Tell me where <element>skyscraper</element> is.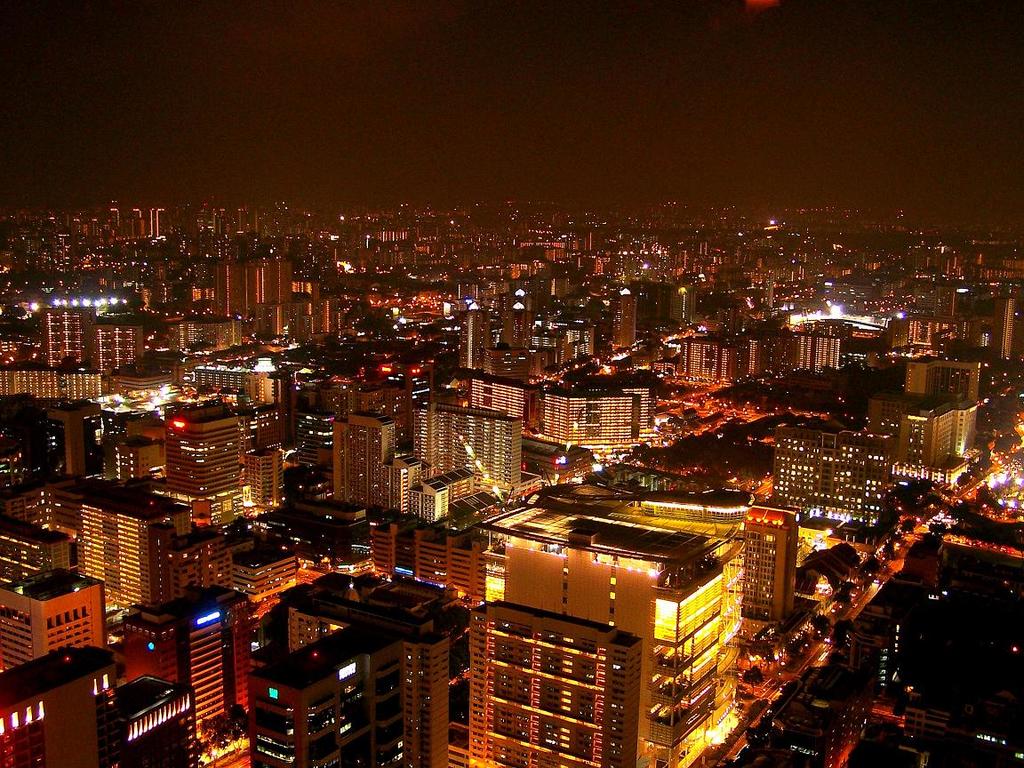
<element>skyscraper</element> is at left=257, top=212, right=260, bottom=236.
